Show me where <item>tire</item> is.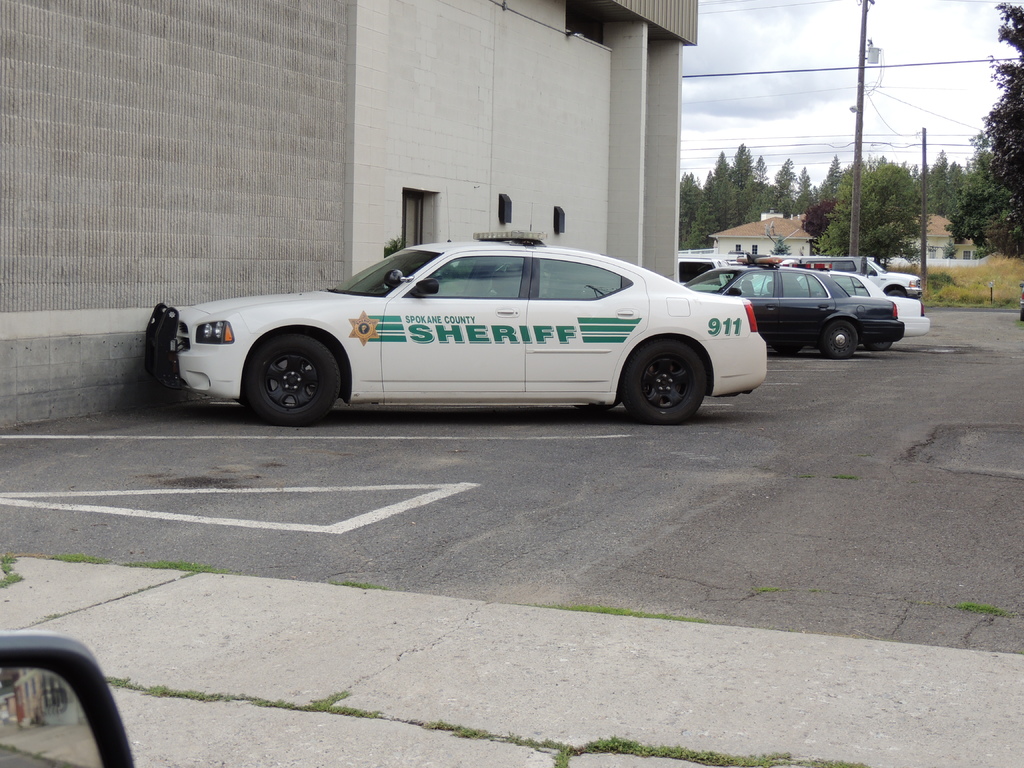
<item>tire</item> is at x1=241 y1=323 x2=341 y2=426.
